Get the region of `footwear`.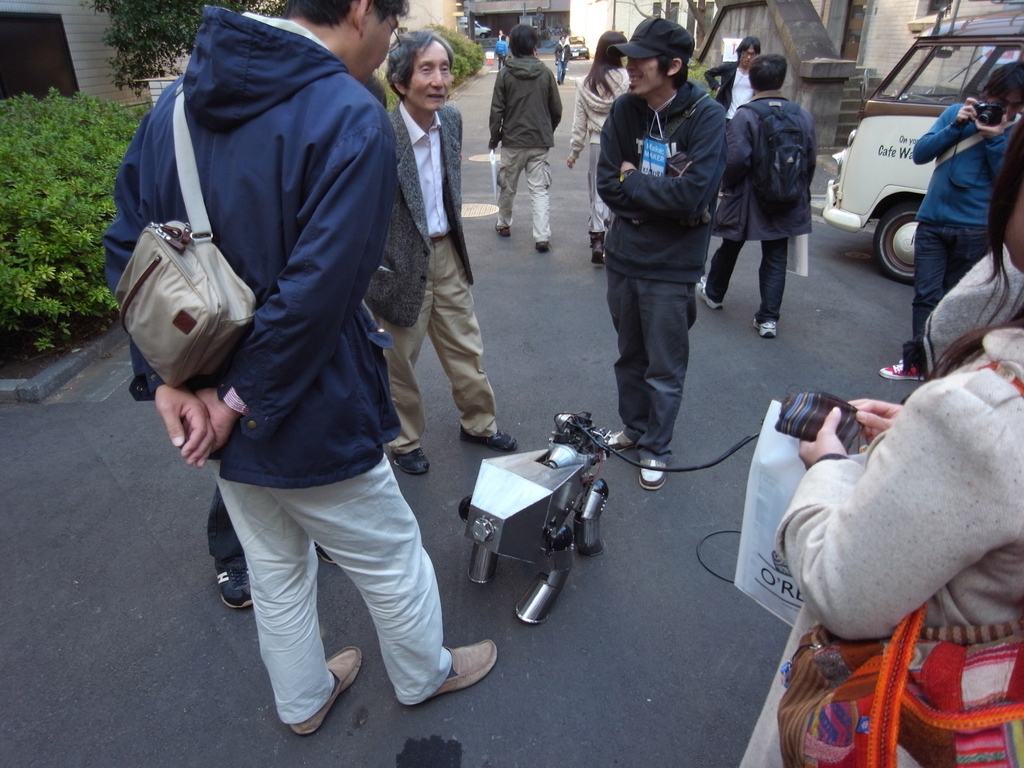
531, 236, 546, 252.
